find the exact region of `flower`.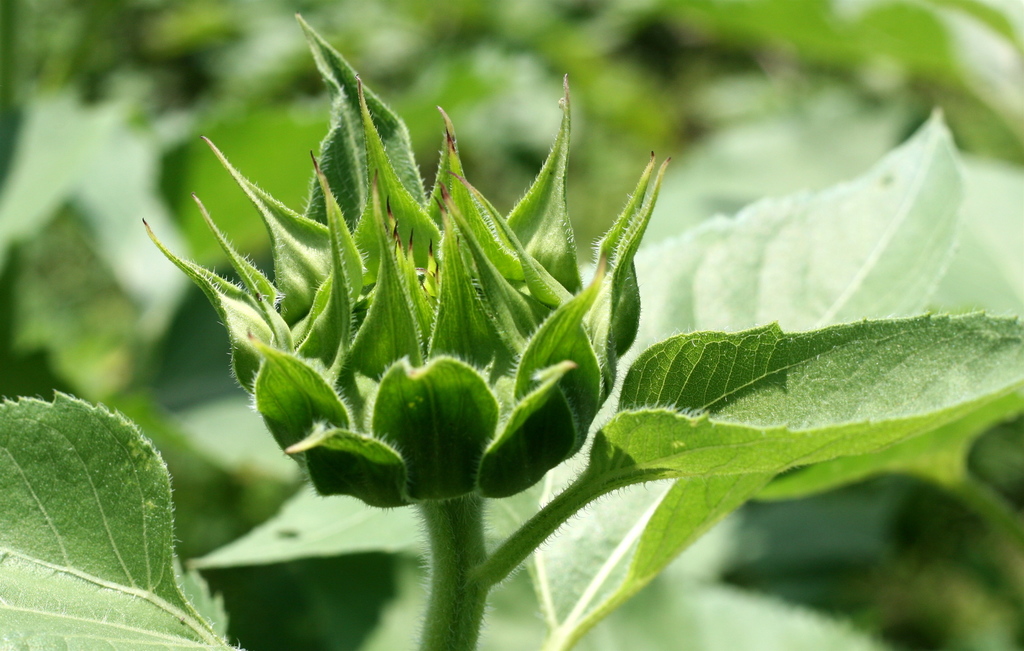
Exact region: box(139, 73, 668, 506).
